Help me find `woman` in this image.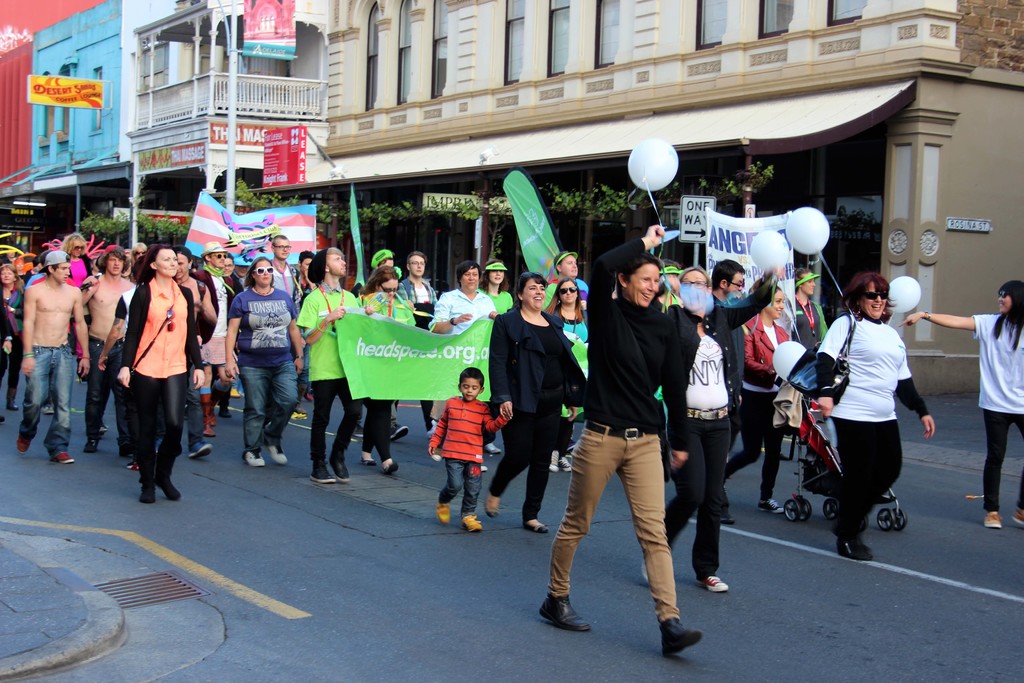
Found it: [109, 242, 198, 513].
